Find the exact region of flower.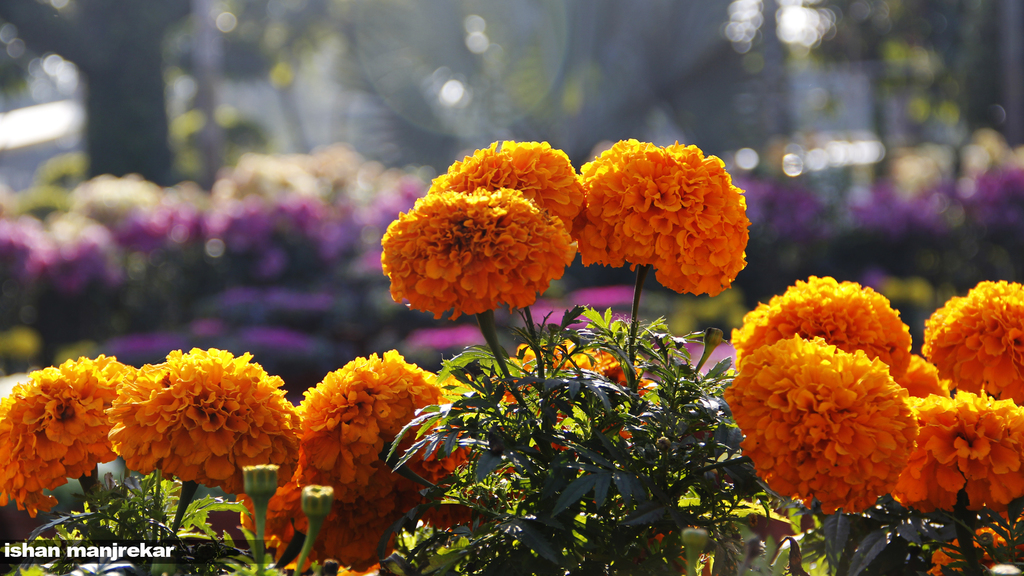
Exact region: l=303, t=345, r=440, b=482.
